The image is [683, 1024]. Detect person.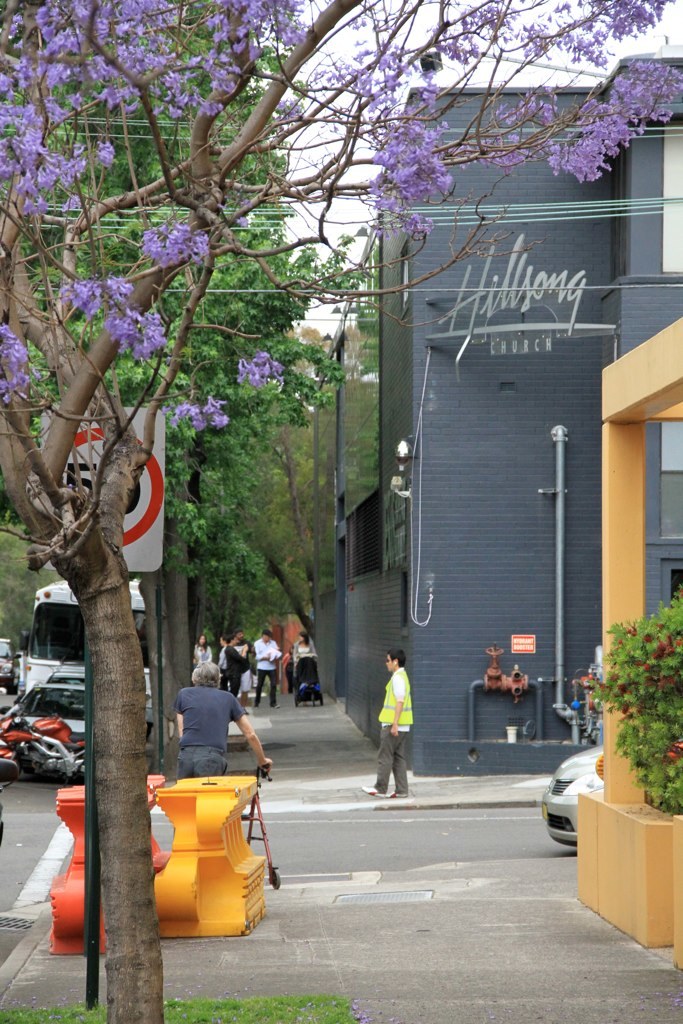
Detection: (left=174, top=659, right=268, bottom=787).
